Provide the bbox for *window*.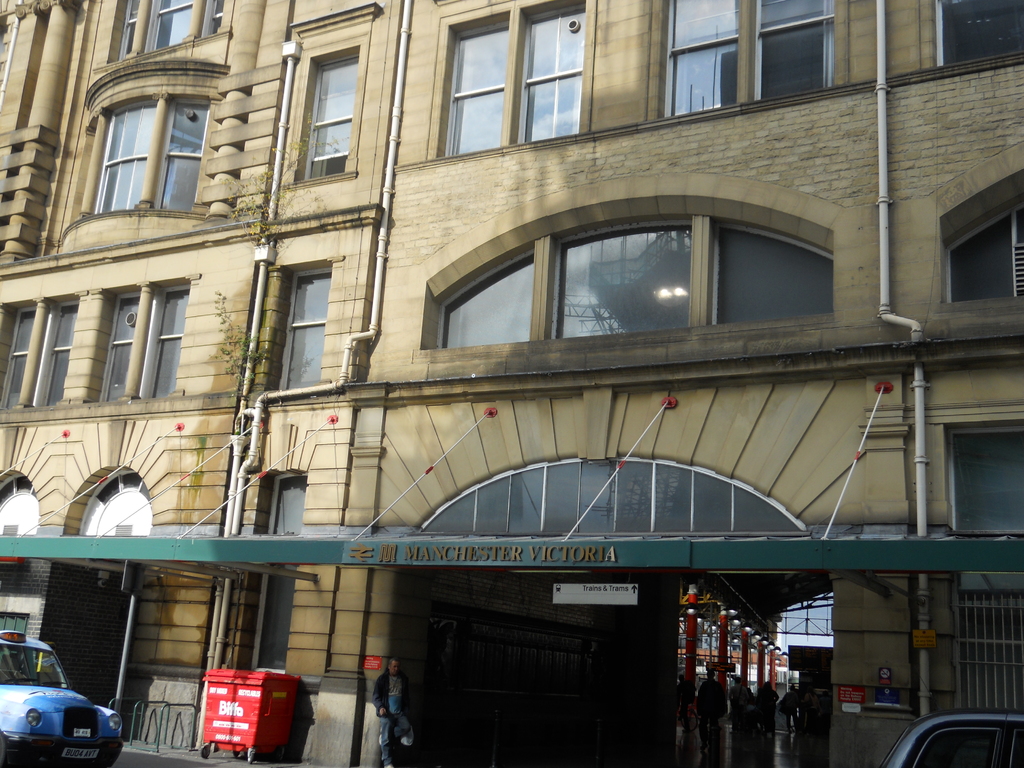
box(457, 177, 877, 393).
